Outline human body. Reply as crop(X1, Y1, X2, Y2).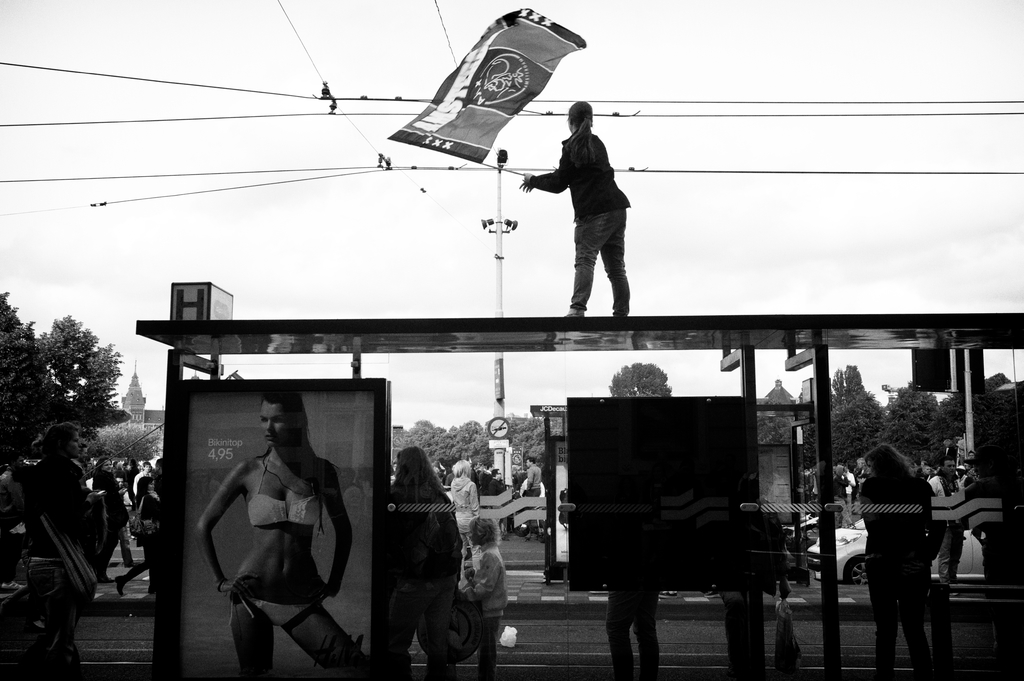
crop(385, 427, 454, 680).
